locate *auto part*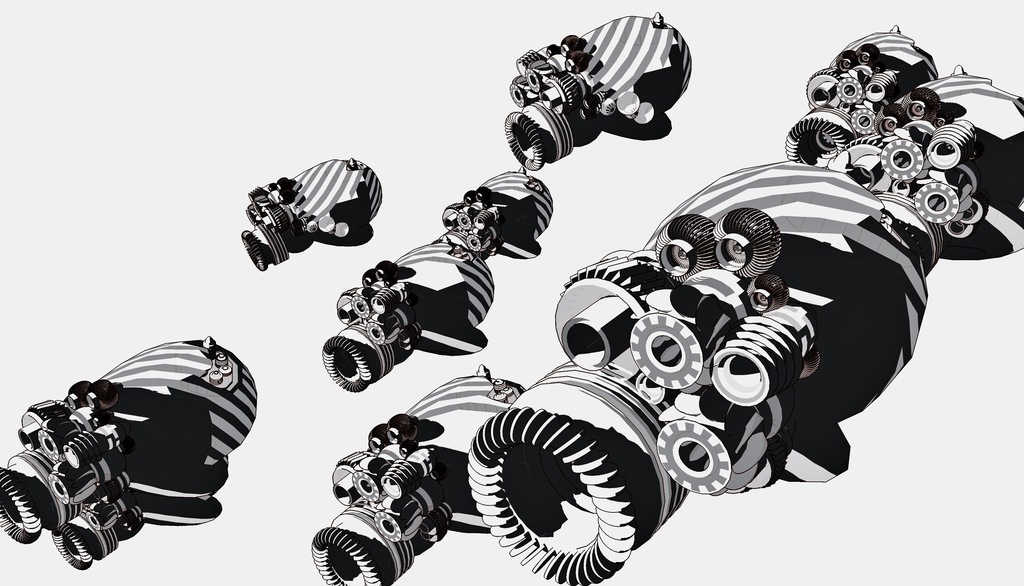
bbox=(441, 168, 552, 268)
